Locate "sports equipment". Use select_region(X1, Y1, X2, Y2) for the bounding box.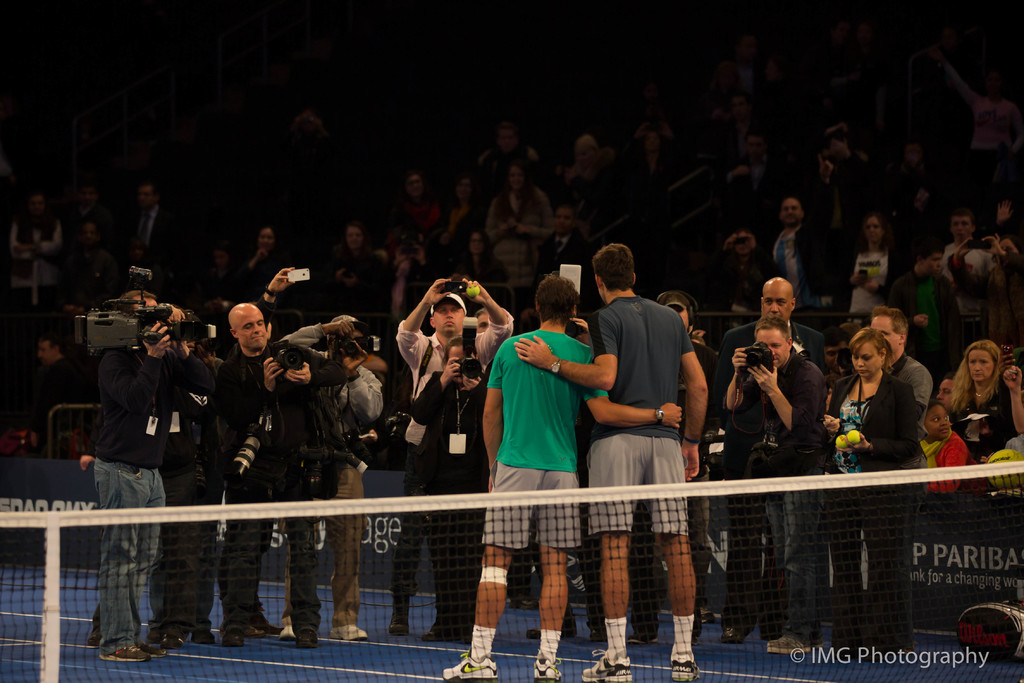
select_region(465, 282, 479, 300).
